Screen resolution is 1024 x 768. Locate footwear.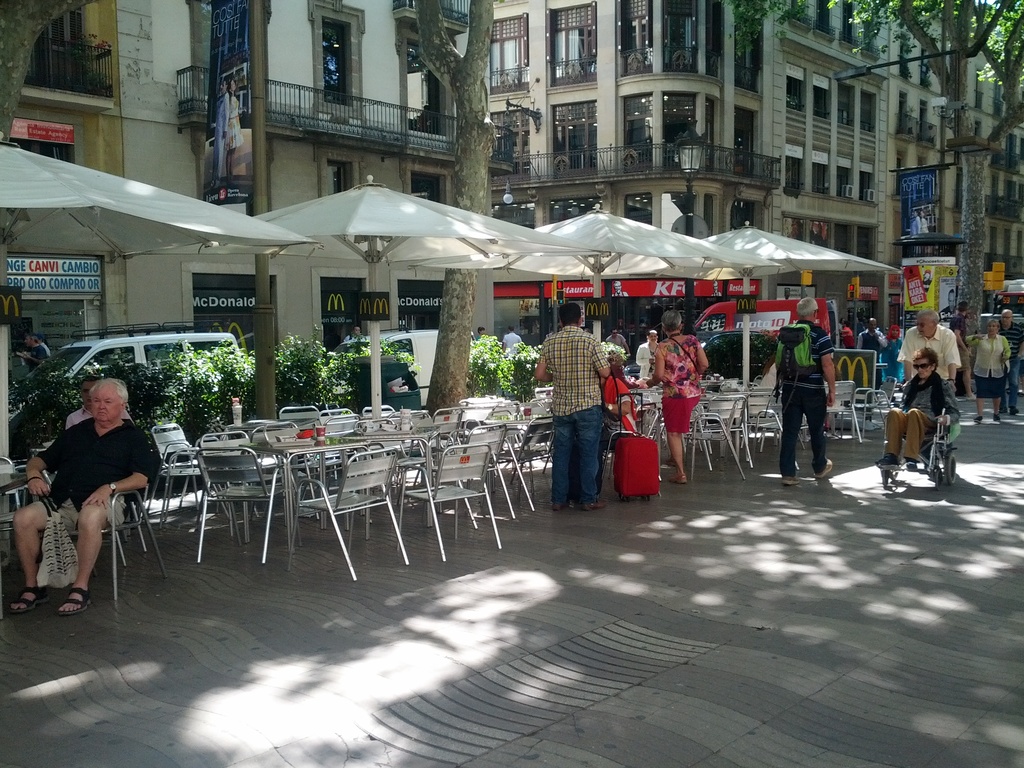
bbox(910, 461, 922, 465).
